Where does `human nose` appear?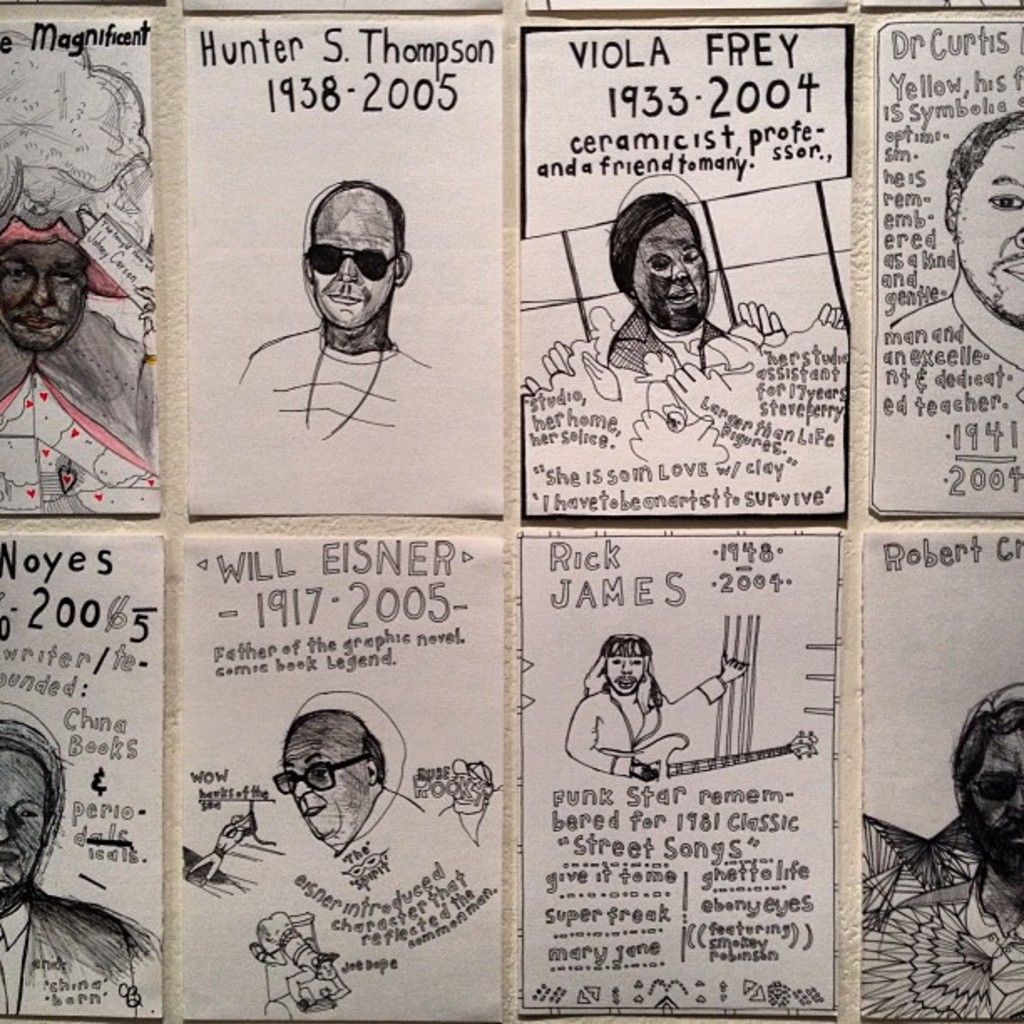
Appears at (left=619, top=663, right=632, bottom=674).
